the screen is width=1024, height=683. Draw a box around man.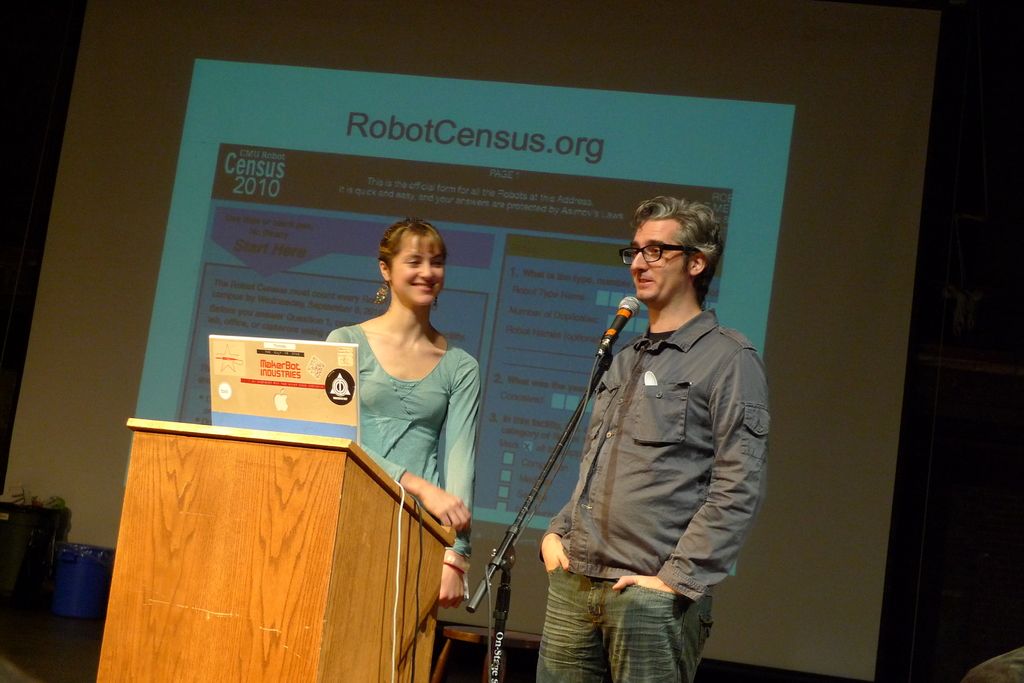
detection(500, 201, 790, 662).
